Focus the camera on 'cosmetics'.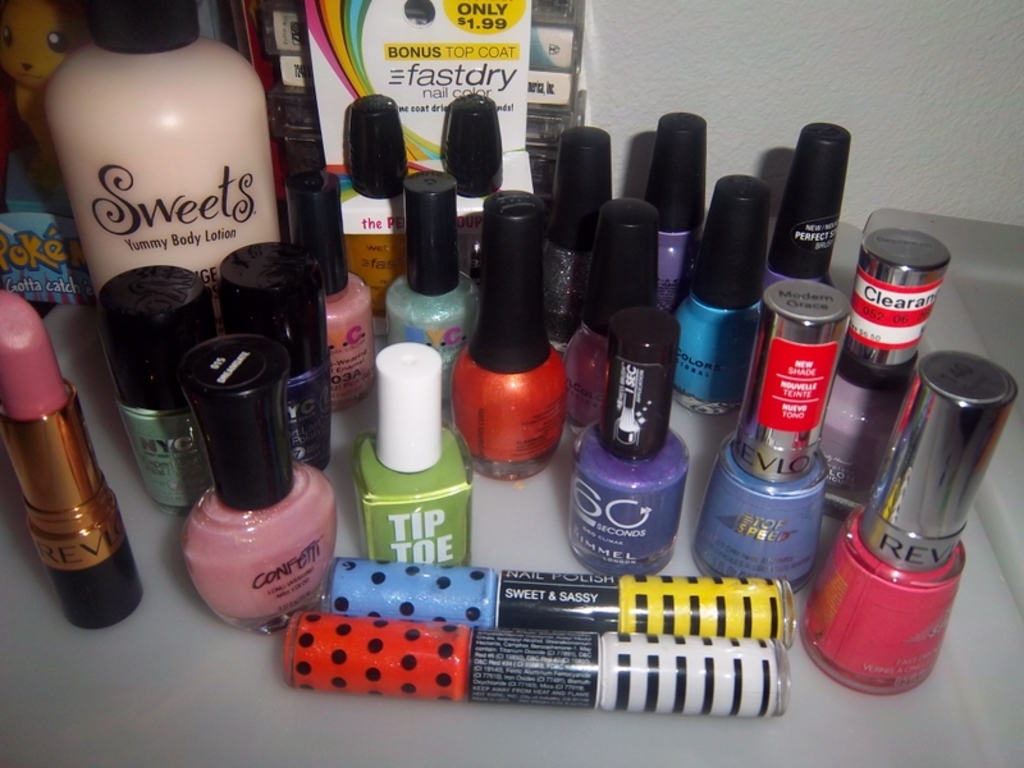
Focus region: bbox=[282, 611, 794, 721].
